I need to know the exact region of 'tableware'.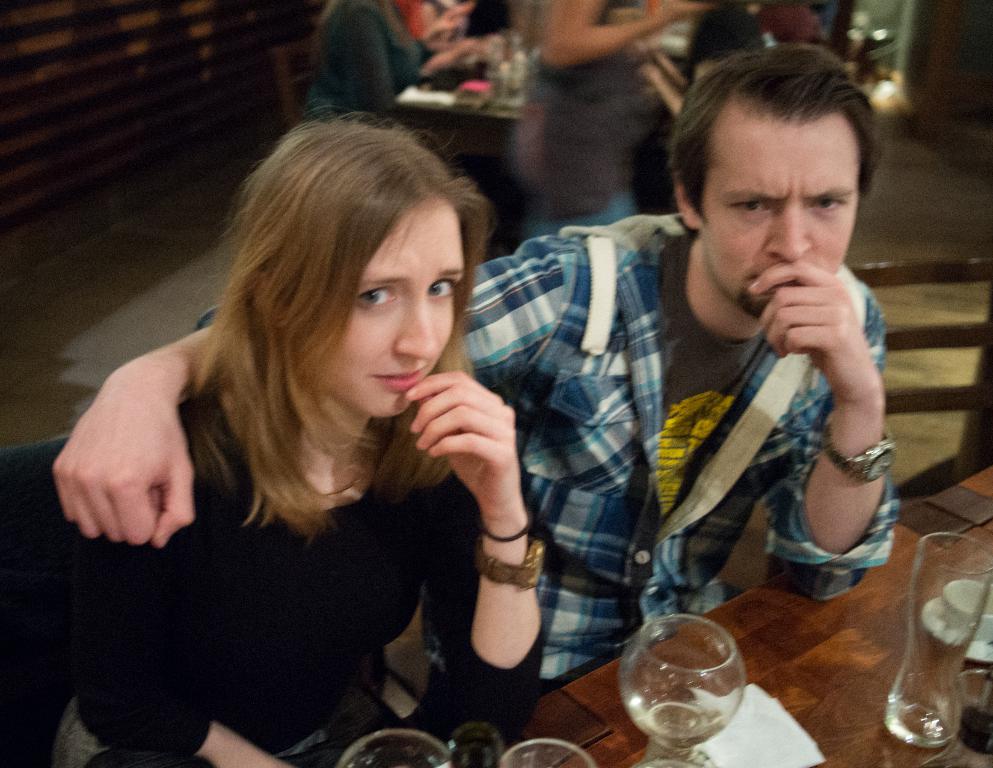
Region: 332, 727, 447, 767.
